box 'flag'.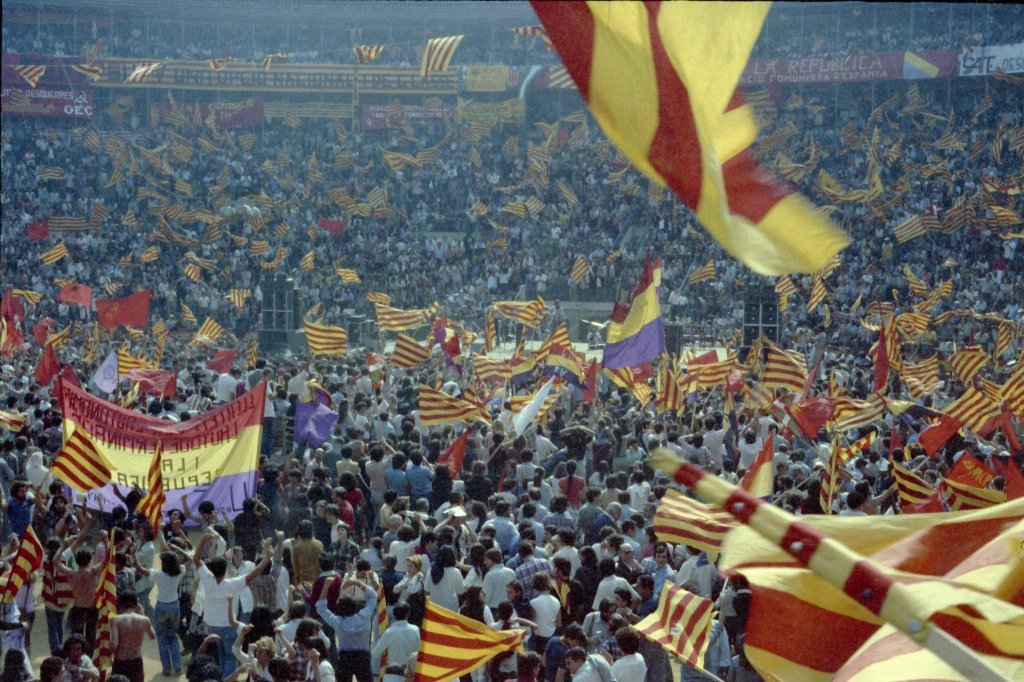
[left=993, top=418, right=1023, bottom=466].
